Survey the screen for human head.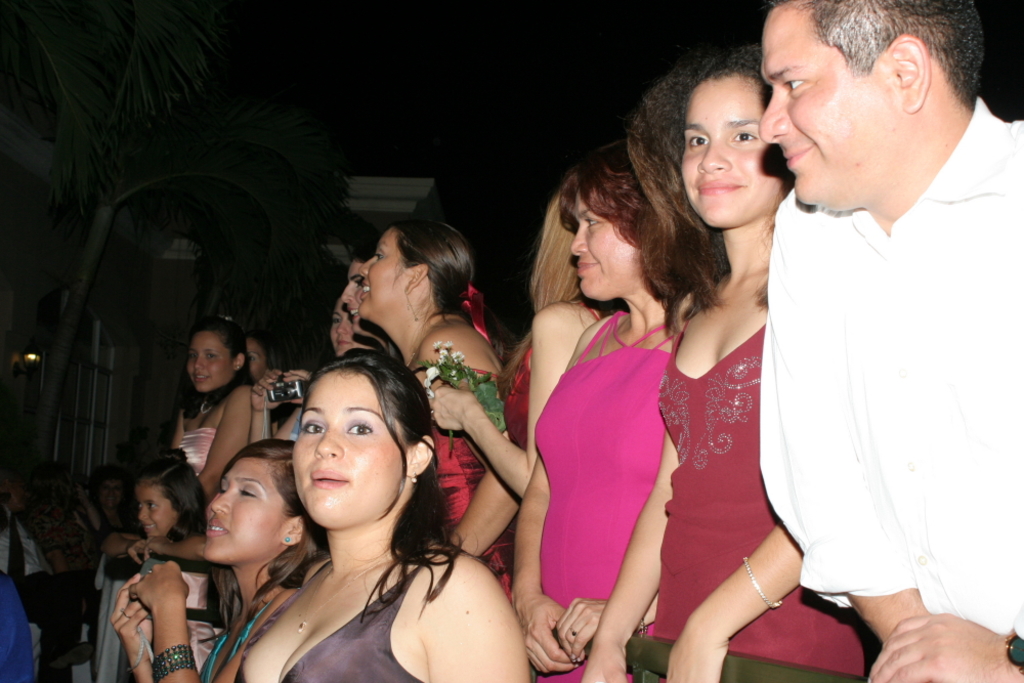
Survey found: bbox(339, 245, 373, 324).
